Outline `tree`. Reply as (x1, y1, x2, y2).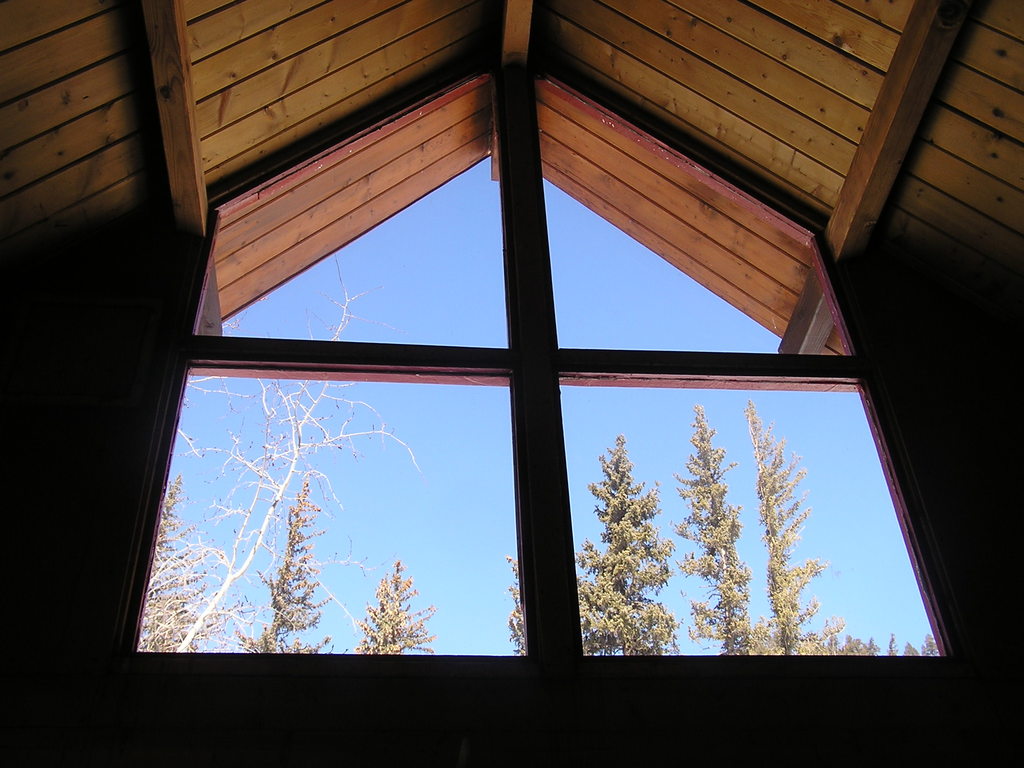
(837, 636, 943, 661).
